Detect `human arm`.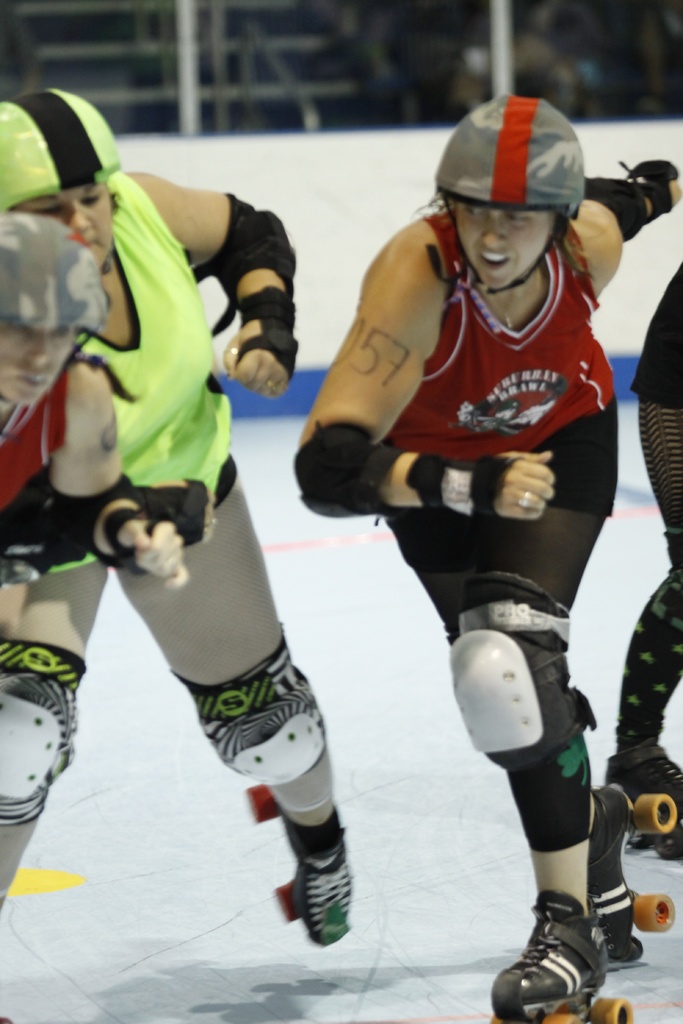
Detected at 564:149:682:294.
